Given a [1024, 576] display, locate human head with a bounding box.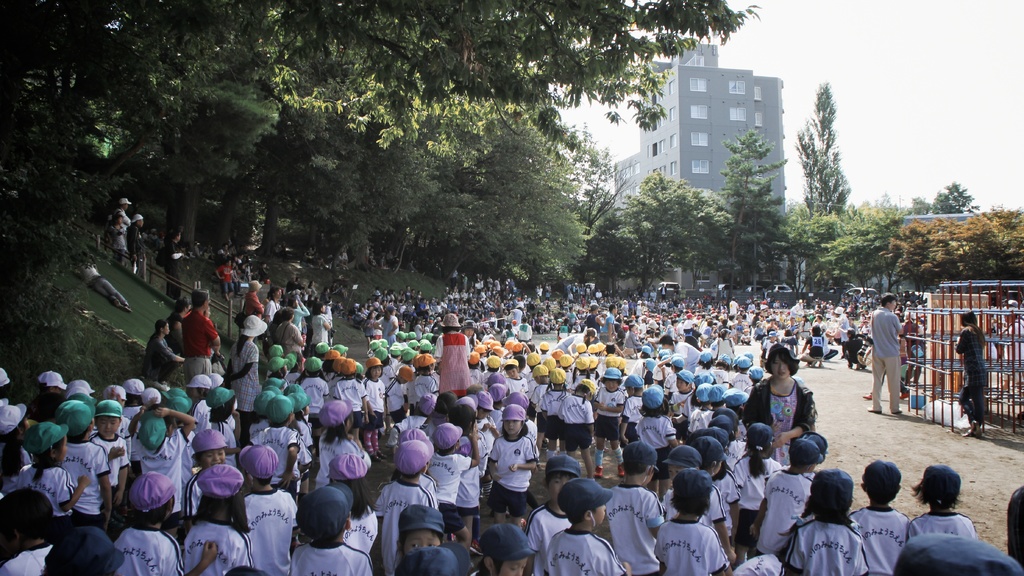
Located: rect(413, 356, 422, 371).
